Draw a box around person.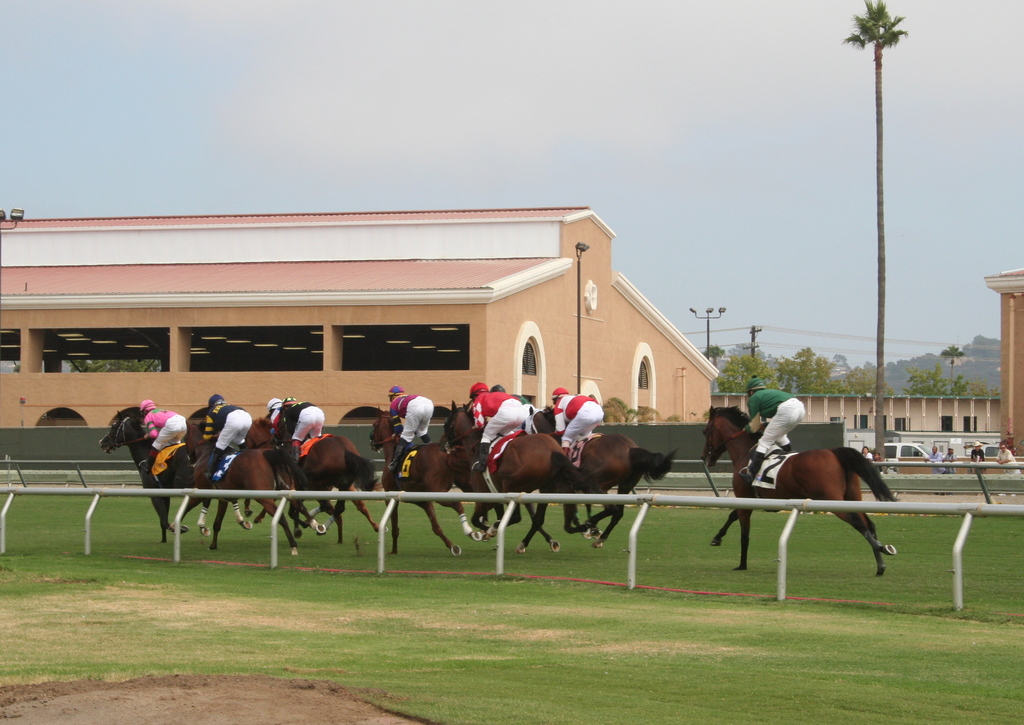
(left=728, top=371, right=805, bottom=482).
